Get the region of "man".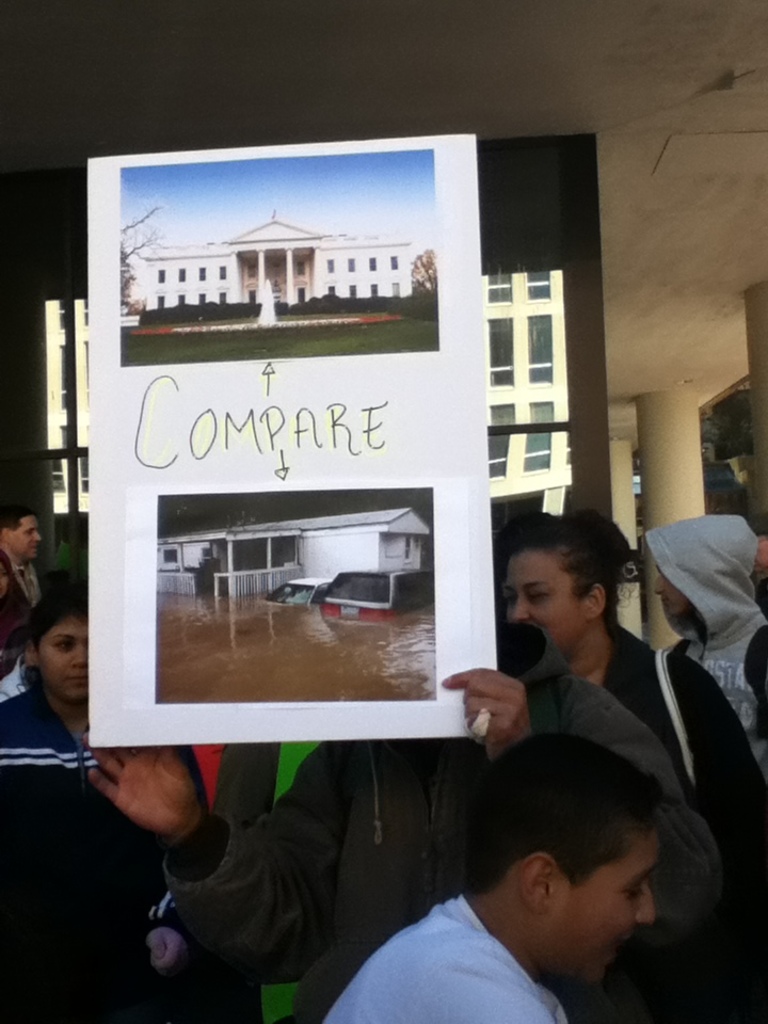
BBox(345, 721, 767, 1023).
